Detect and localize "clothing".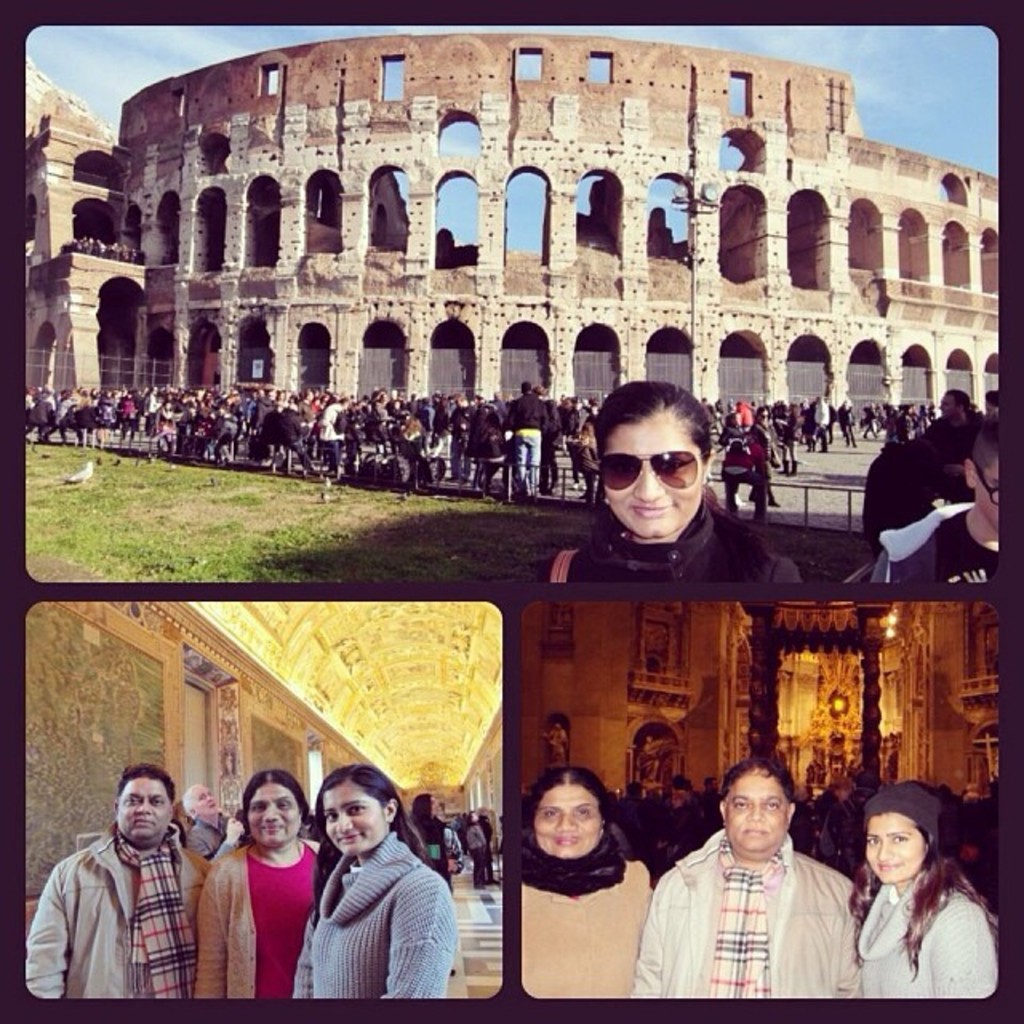
Localized at Rect(408, 816, 469, 872).
